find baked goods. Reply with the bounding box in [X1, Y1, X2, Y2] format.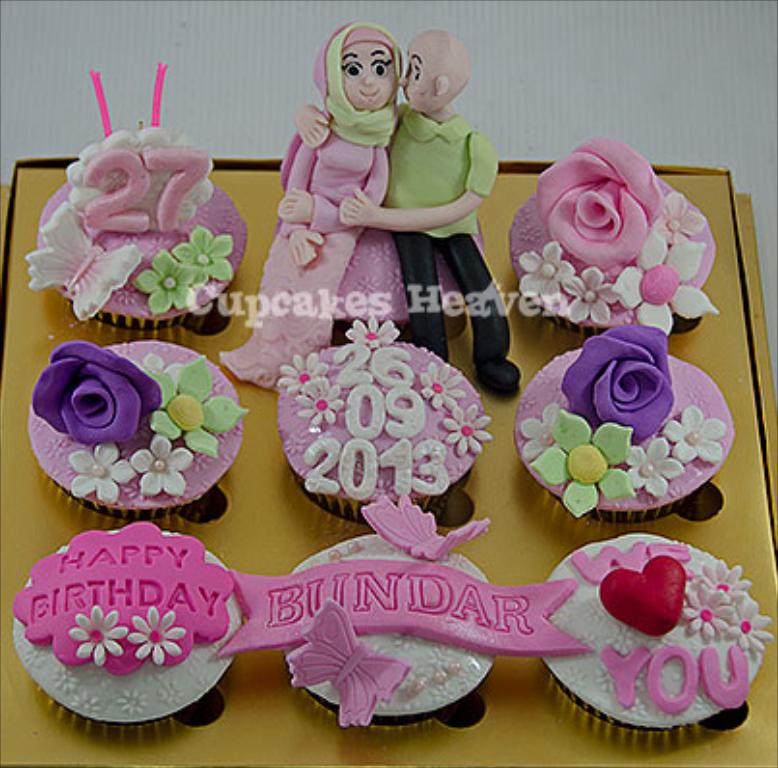
[282, 336, 483, 515].
